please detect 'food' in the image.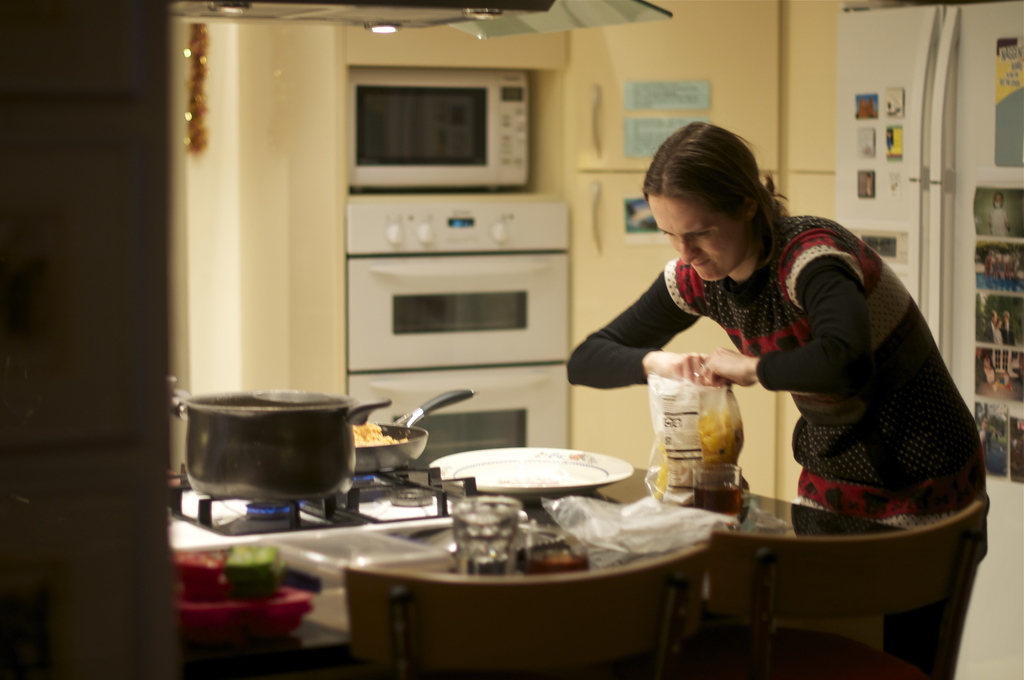
detection(170, 549, 229, 598).
